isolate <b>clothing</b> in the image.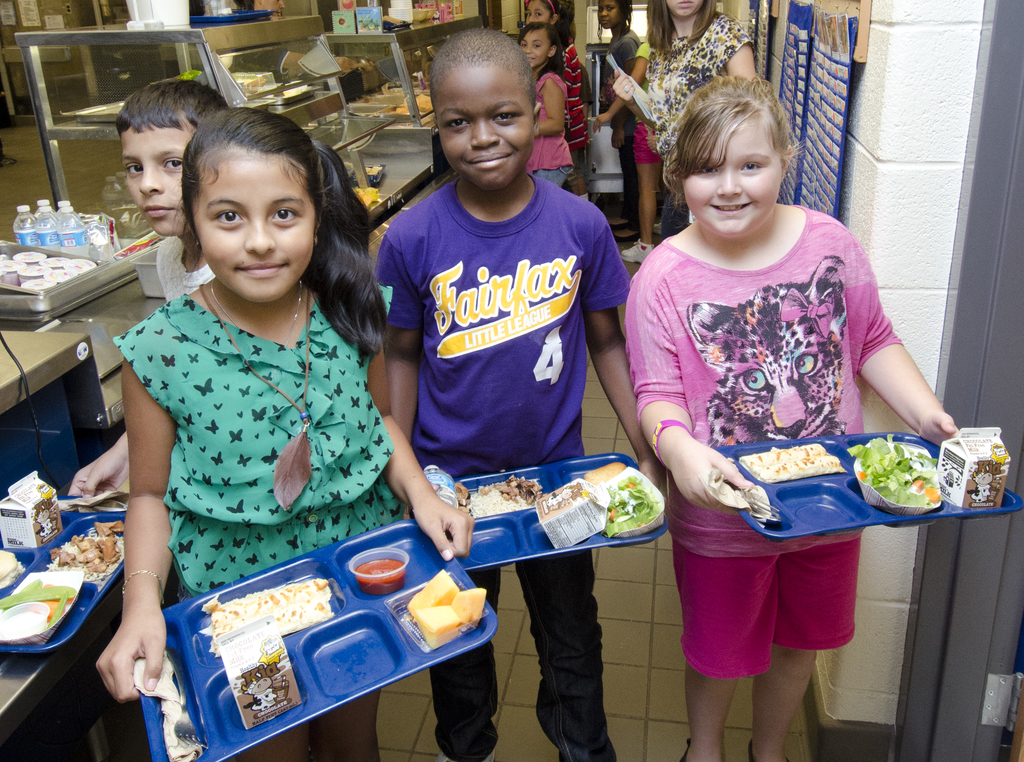
Isolated region: (x1=628, y1=40, x2=664, y2=163).
